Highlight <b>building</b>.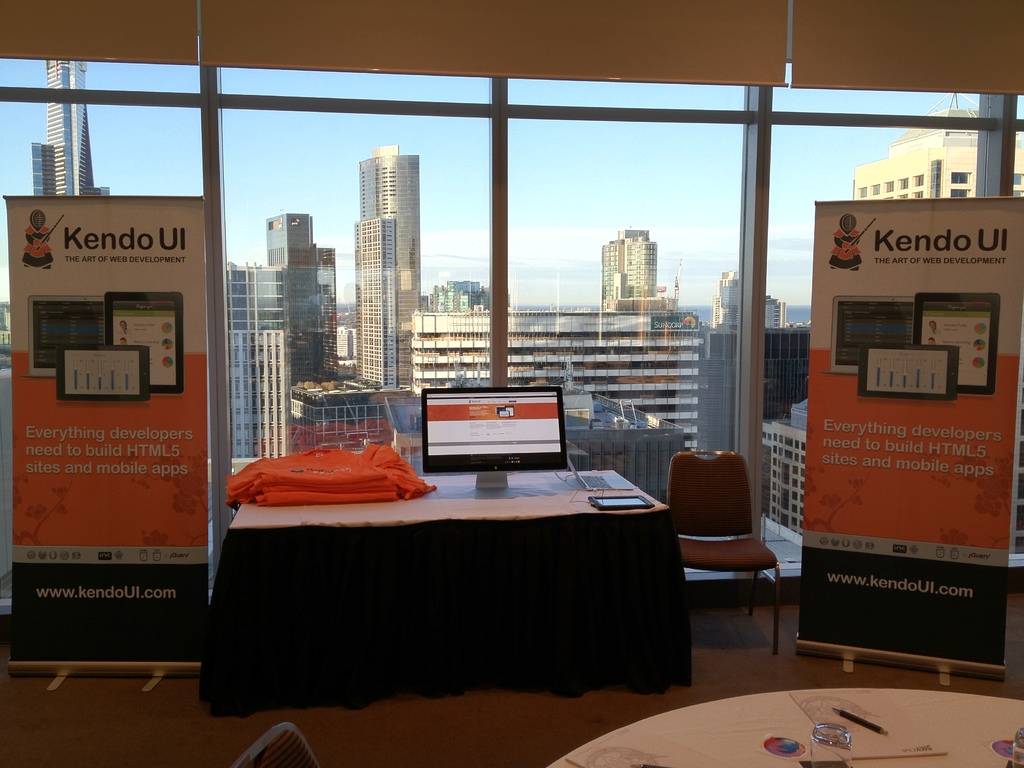
Highlighted region: [x1=765, y1=401, x2=810, y2=545].
